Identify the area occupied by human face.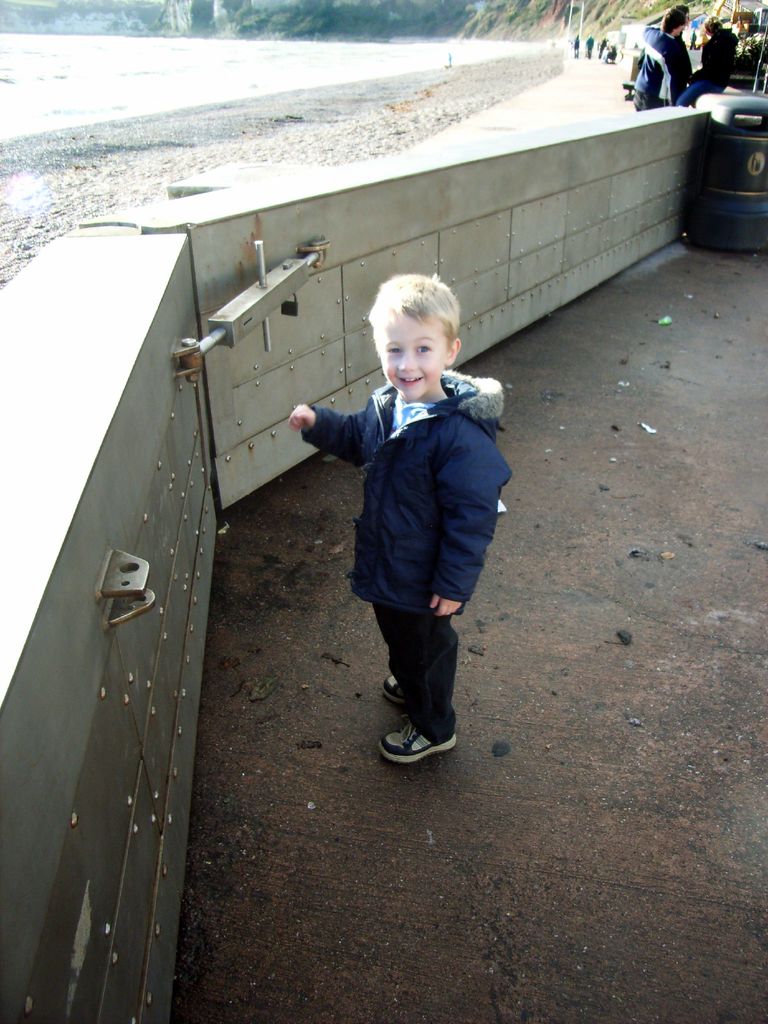
Area: x1=376 y1=314 x2=446 y2=399.
